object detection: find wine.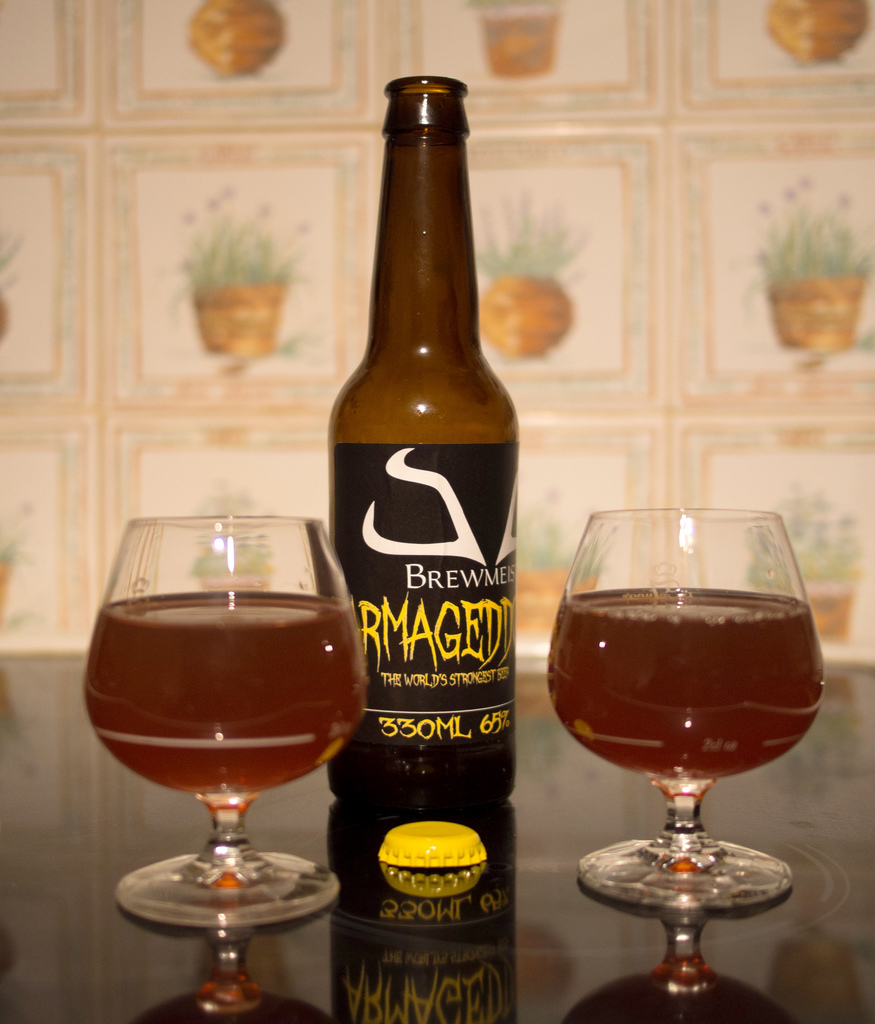
{"x1": 86, "y1": 591, "x2": 365, "y2": 803}.
